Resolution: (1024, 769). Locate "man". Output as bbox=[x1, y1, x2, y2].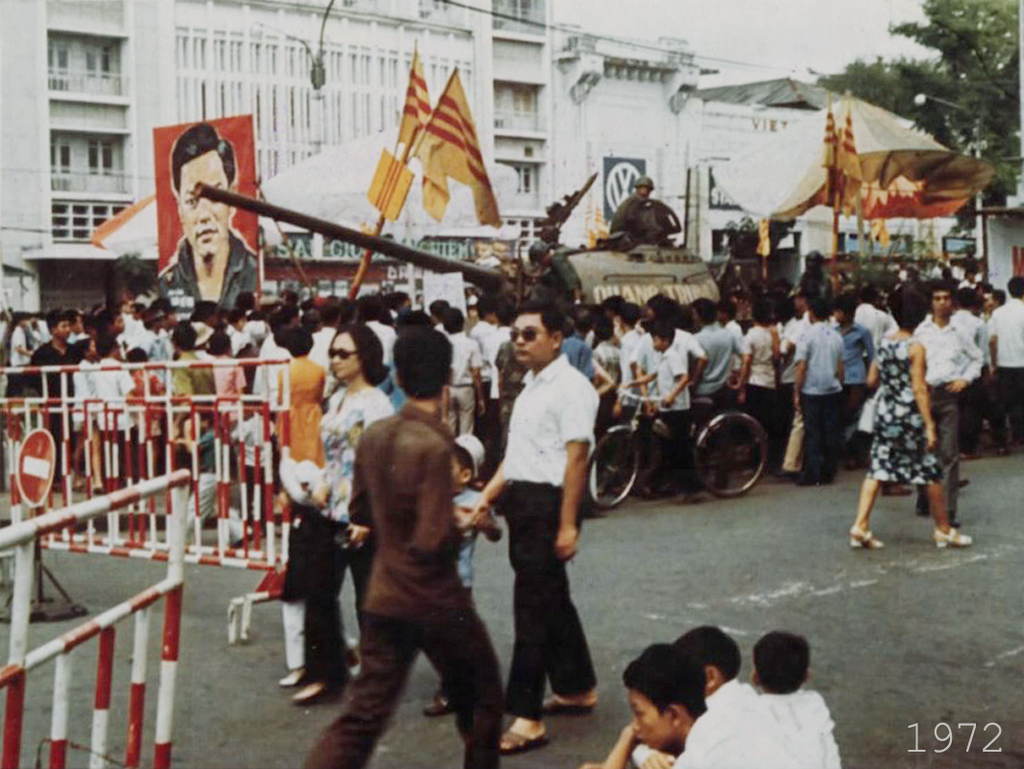
bbox=[957, 290, 987, 452].
